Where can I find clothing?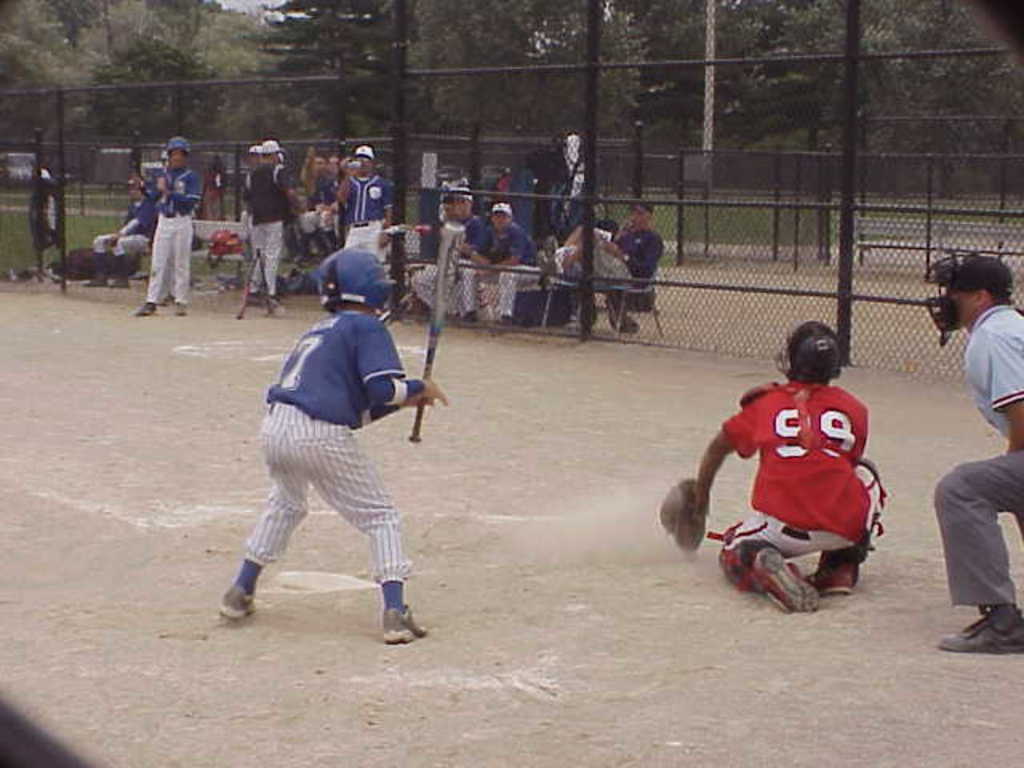
You can find it at 459, 222, 550, 312.
